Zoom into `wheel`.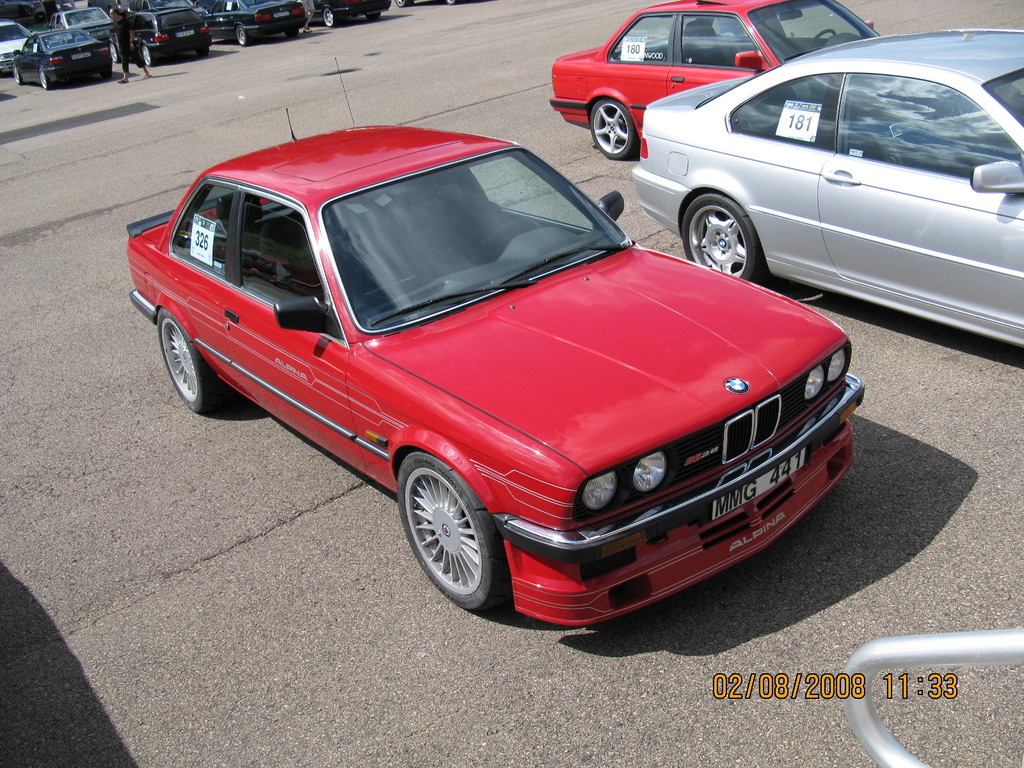
Zoom target: detection(593, 97, 641, 159).
